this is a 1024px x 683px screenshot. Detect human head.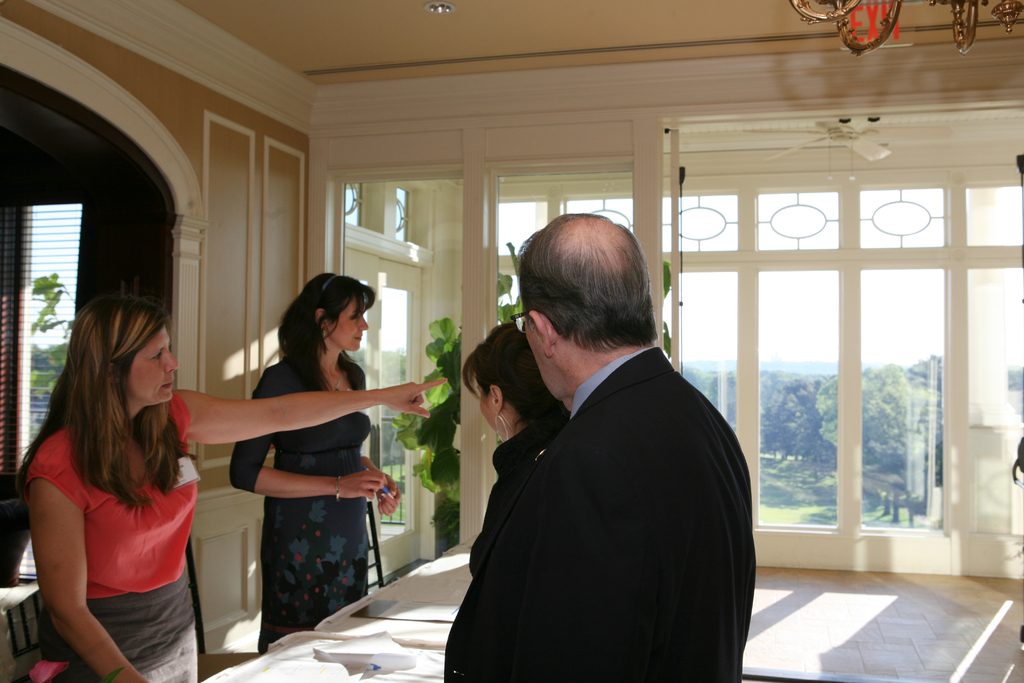
x1=508, y1=211, x2=677, y2=396.
